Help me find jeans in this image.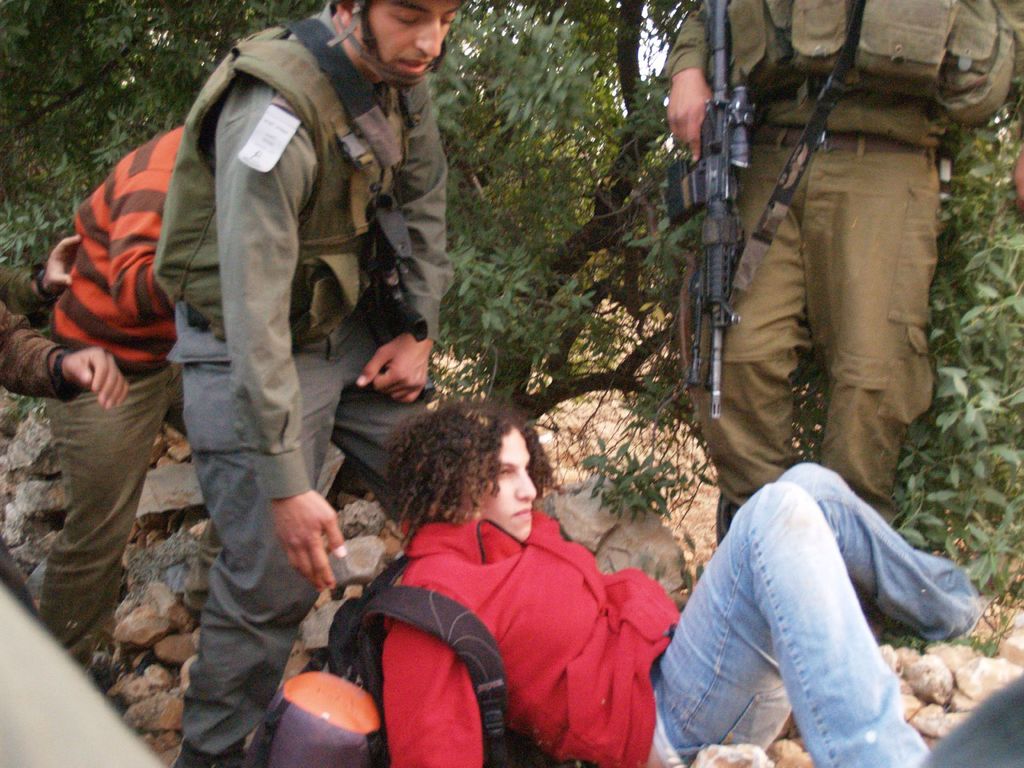
Found it: x1=650 y1=483 x2=982 y2=754.
